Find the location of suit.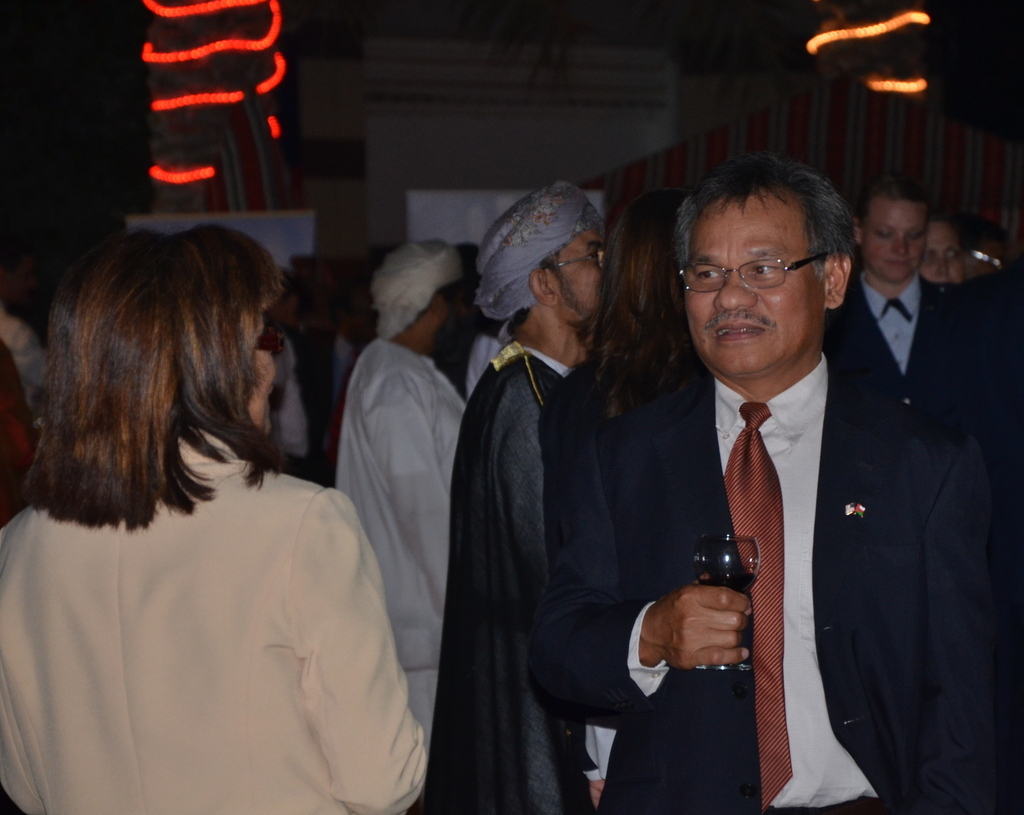
Location: (left=527, top=353, right=1005, bottom=814).
